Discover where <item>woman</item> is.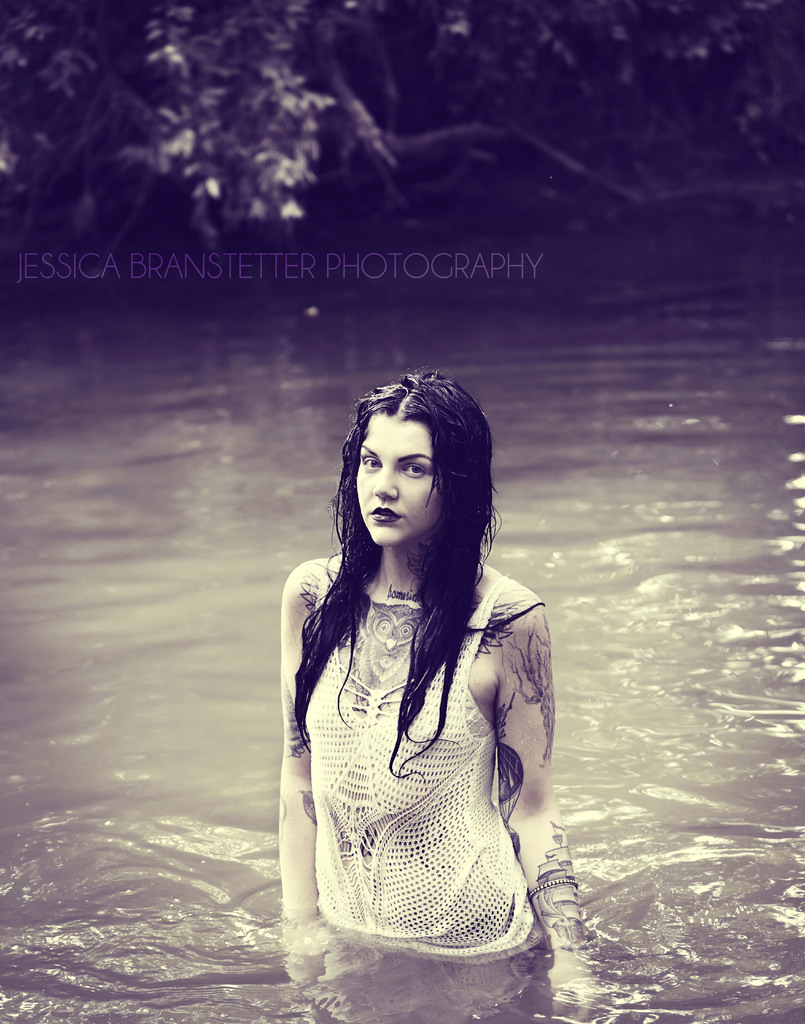
Discovered at <region>278, 365, 588, 1023</region>.
